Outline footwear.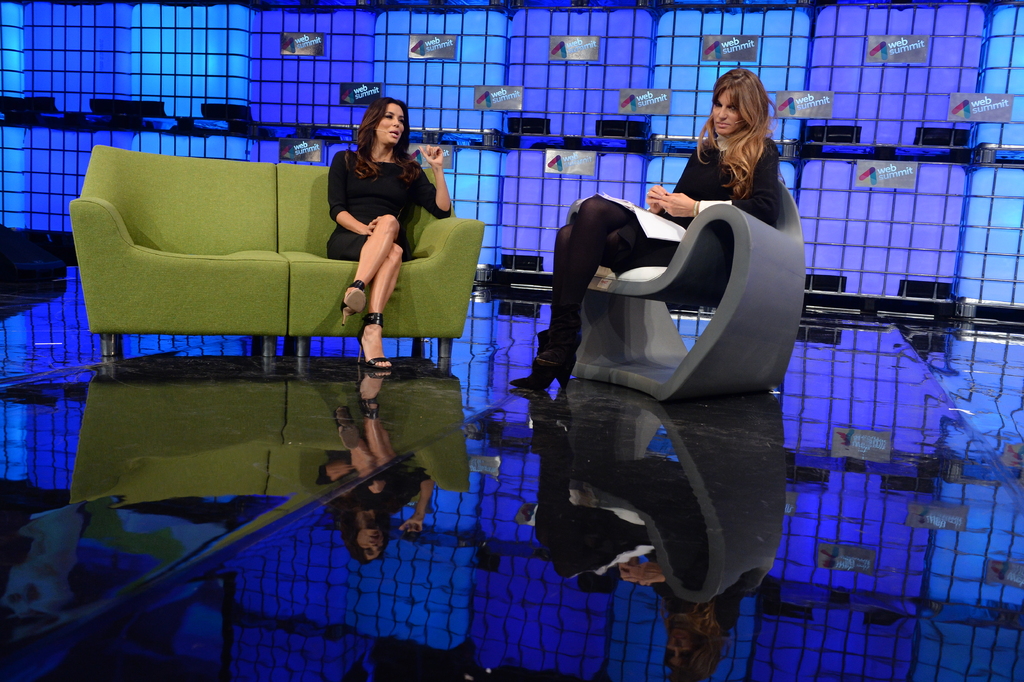
Outline: (509, 362, 571, 391).
